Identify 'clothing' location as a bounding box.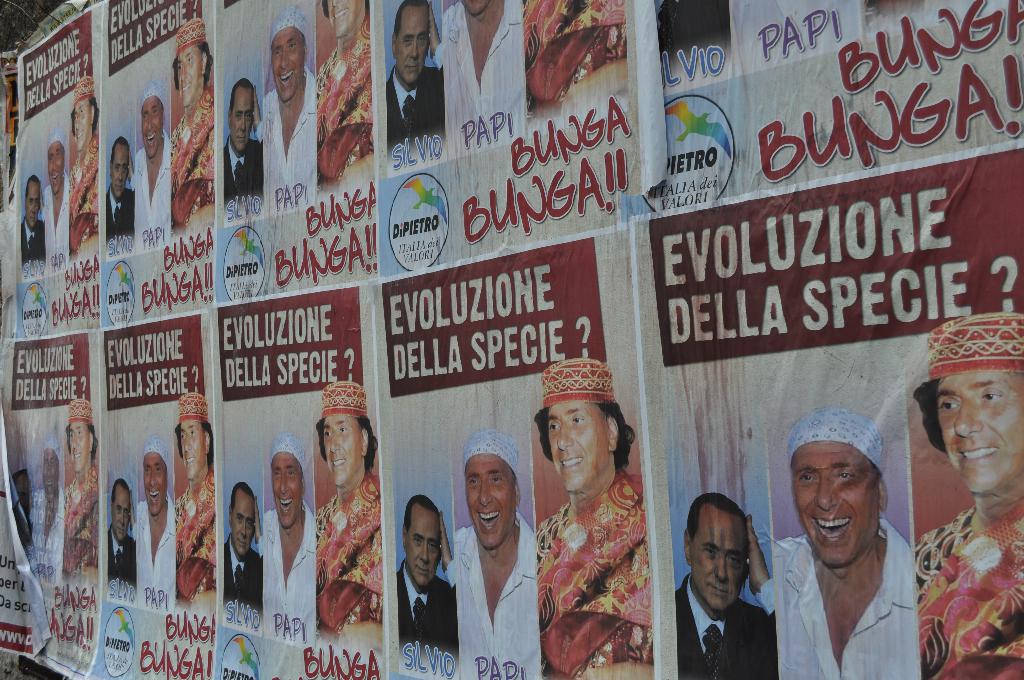
[x1=534, y1=460, x2=659, y2=679].
